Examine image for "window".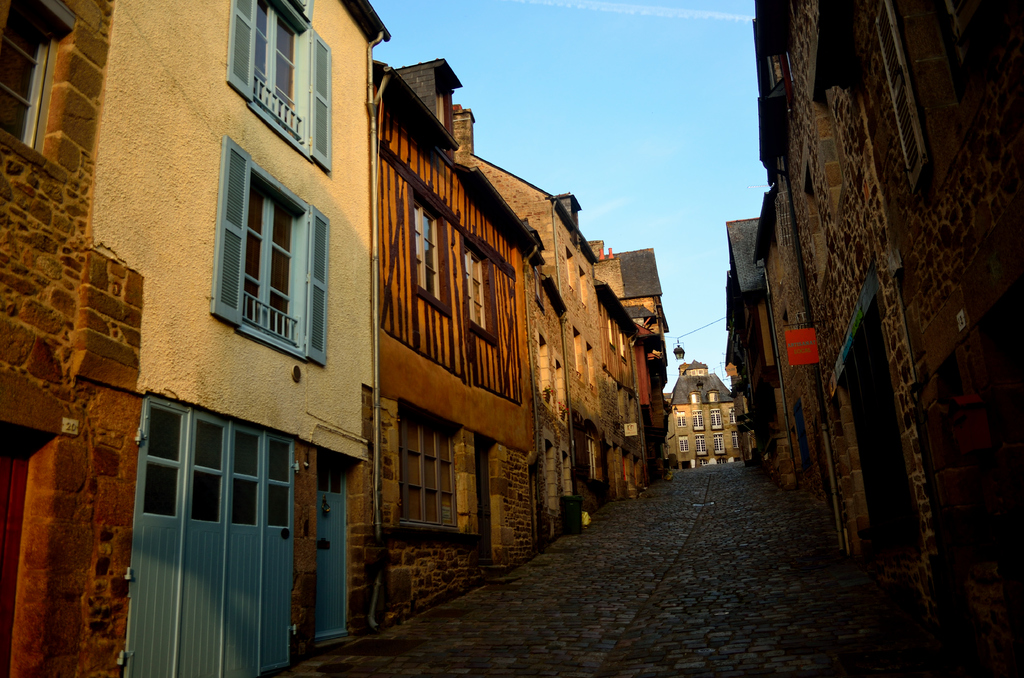
Examination result: region(732, 432, 741, 449).
